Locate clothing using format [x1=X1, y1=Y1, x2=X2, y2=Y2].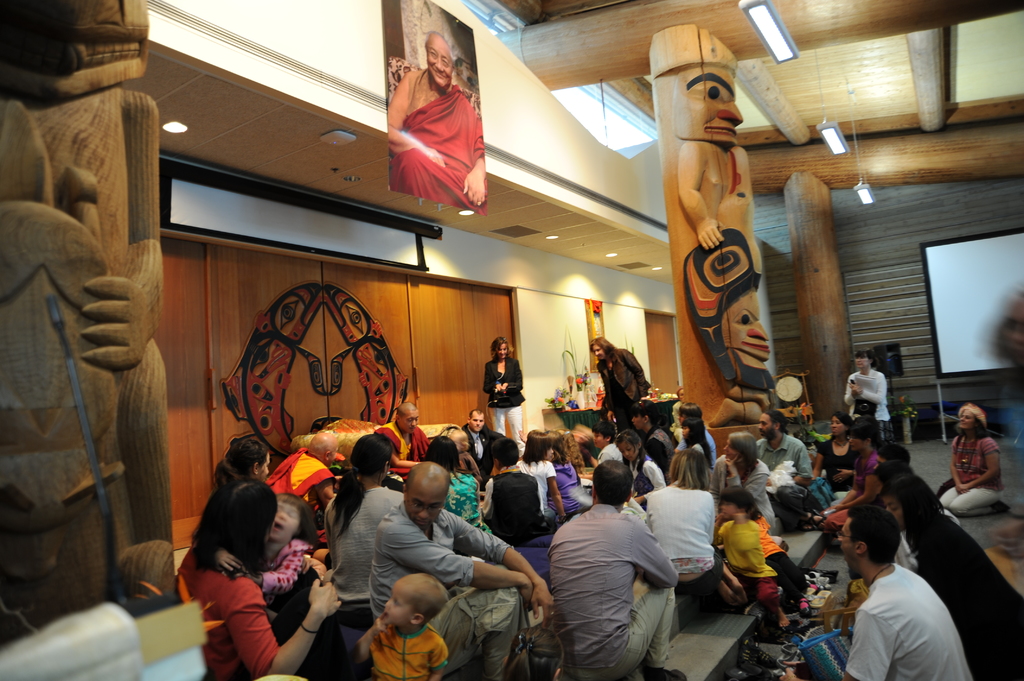
[x1=634, y1=455, x2=670, y2=492].
